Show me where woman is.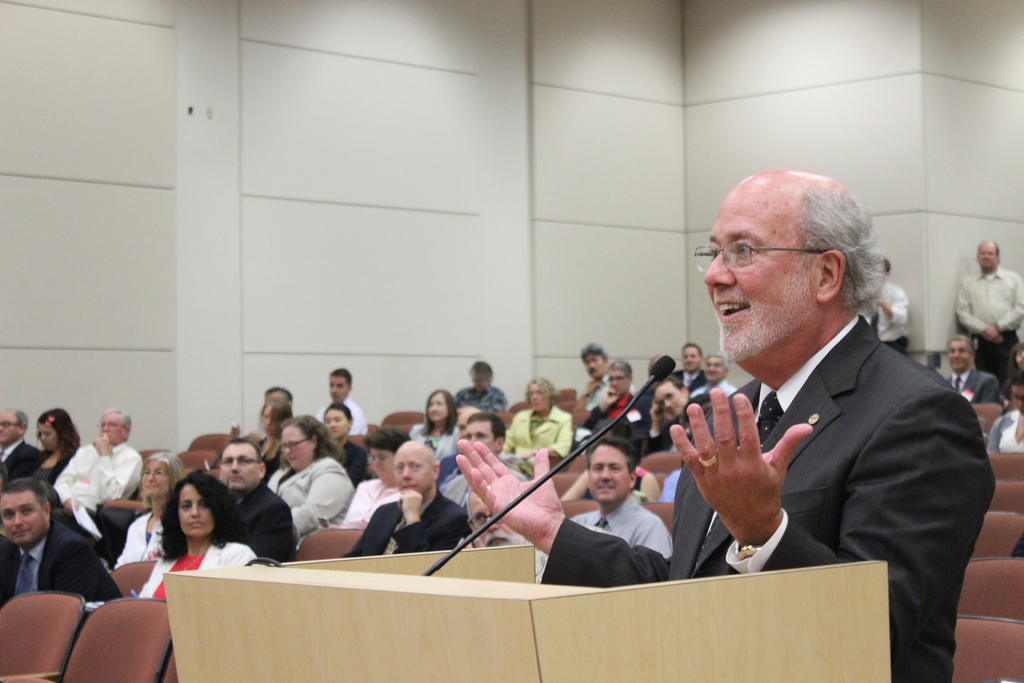
woman is at (left=339, top=425, right=412, bottom=532).
